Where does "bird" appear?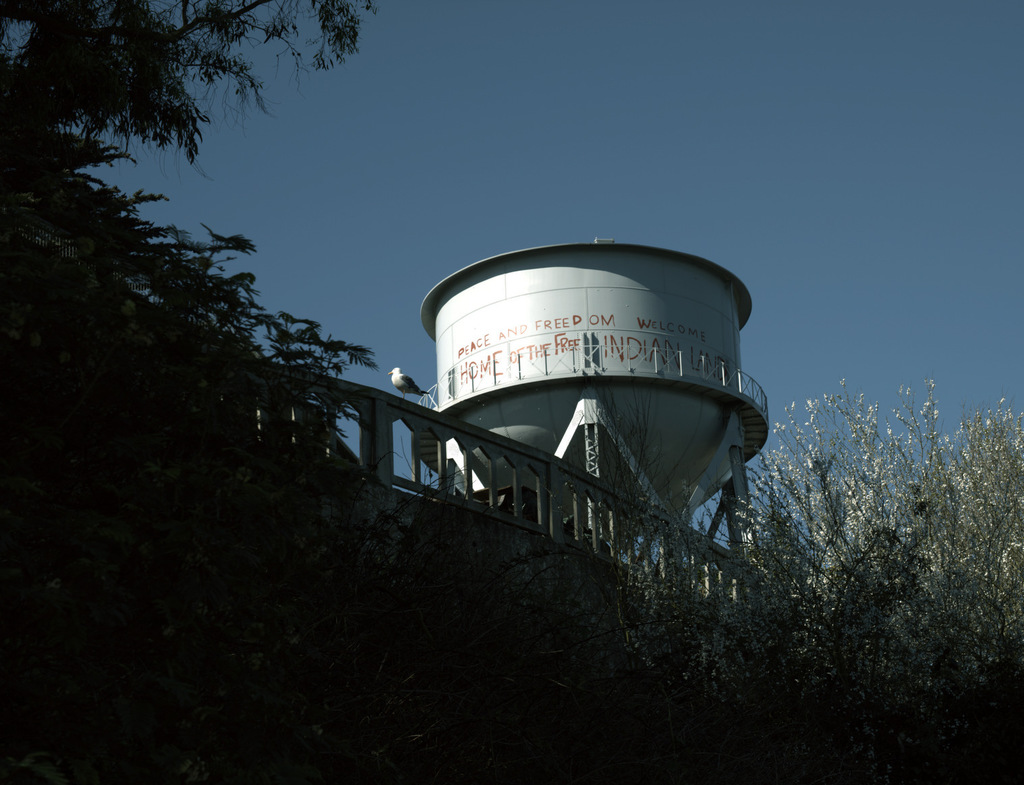
Appears at (left=387, top=366, right=429, bottom=399).
